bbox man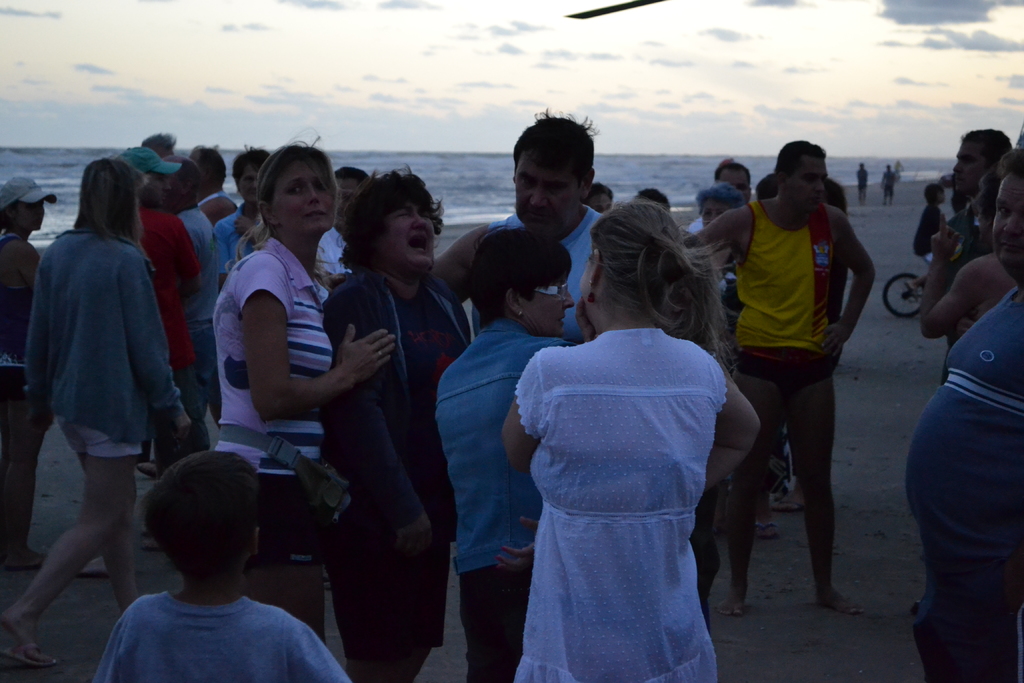
(left=943, top=131, right=1012, bottom=293)
